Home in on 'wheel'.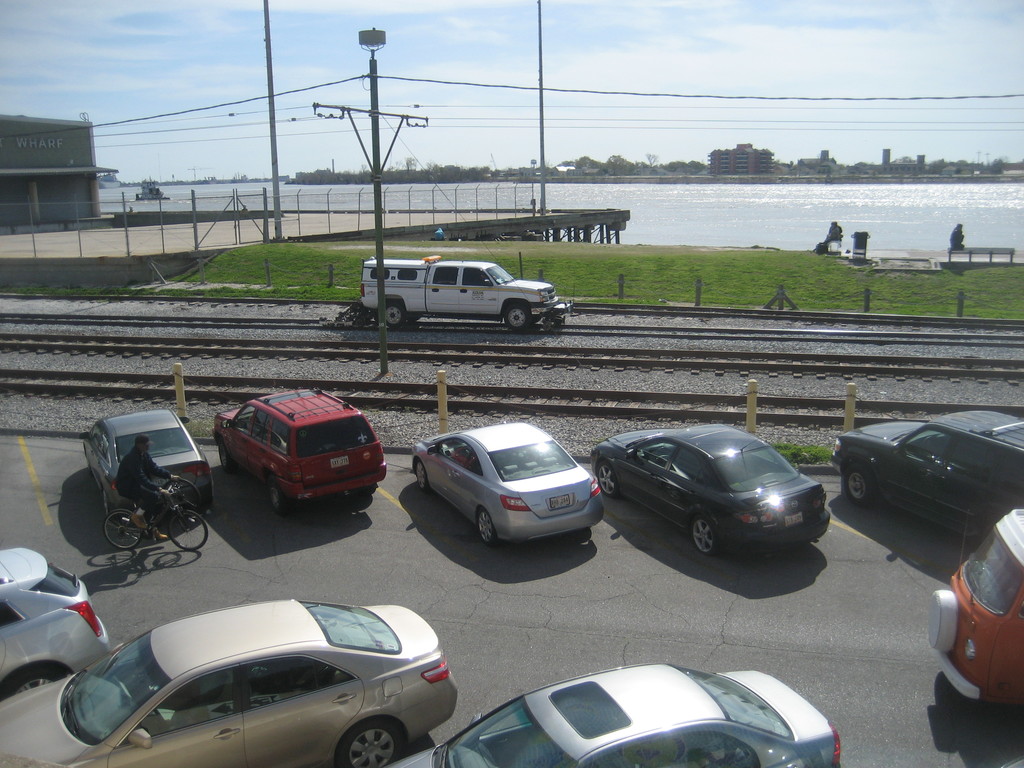
Homed in at box=[104, 495, 116, 520].
